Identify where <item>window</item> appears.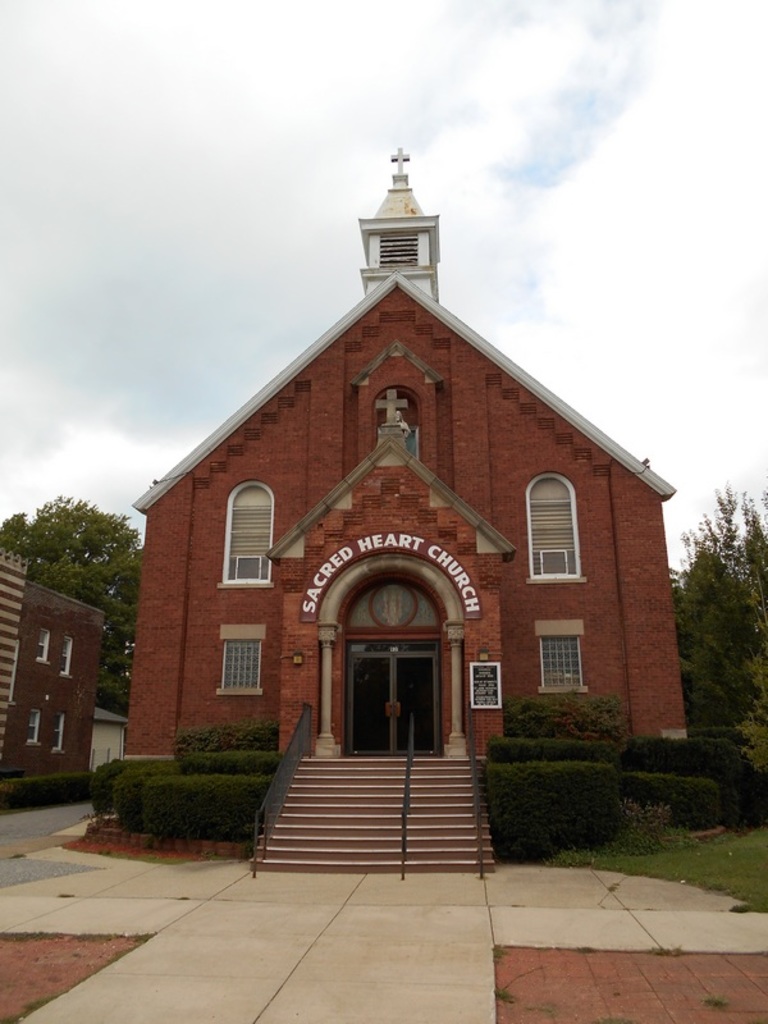
Appears at region(220, 639, 264, 696).
